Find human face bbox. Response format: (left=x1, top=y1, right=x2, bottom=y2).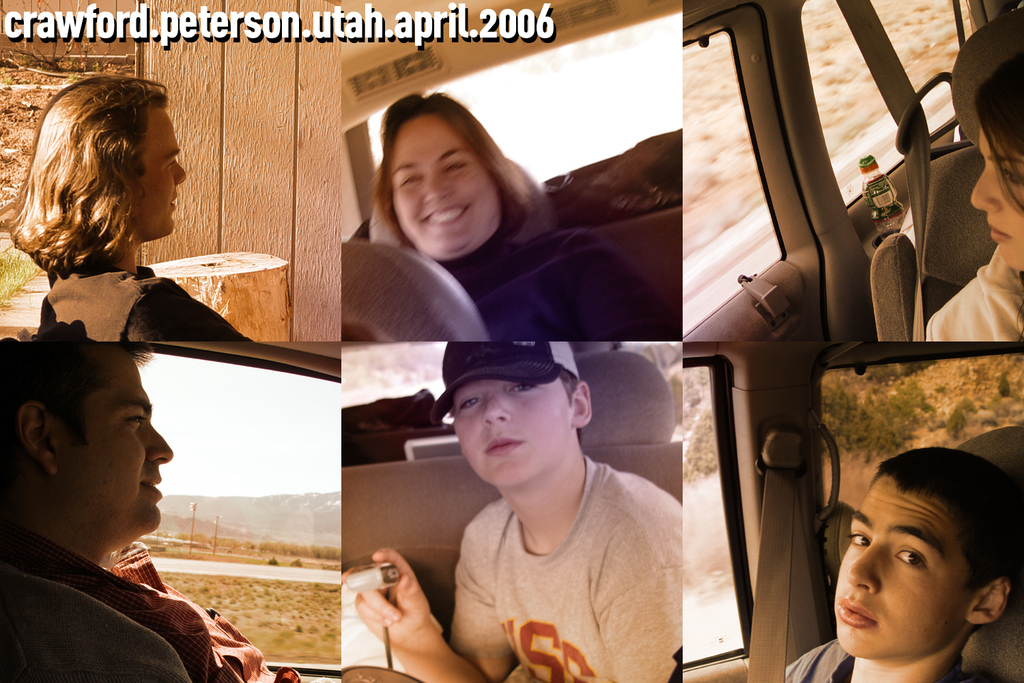
(left=832, top=480, right=967, bottom=658).
